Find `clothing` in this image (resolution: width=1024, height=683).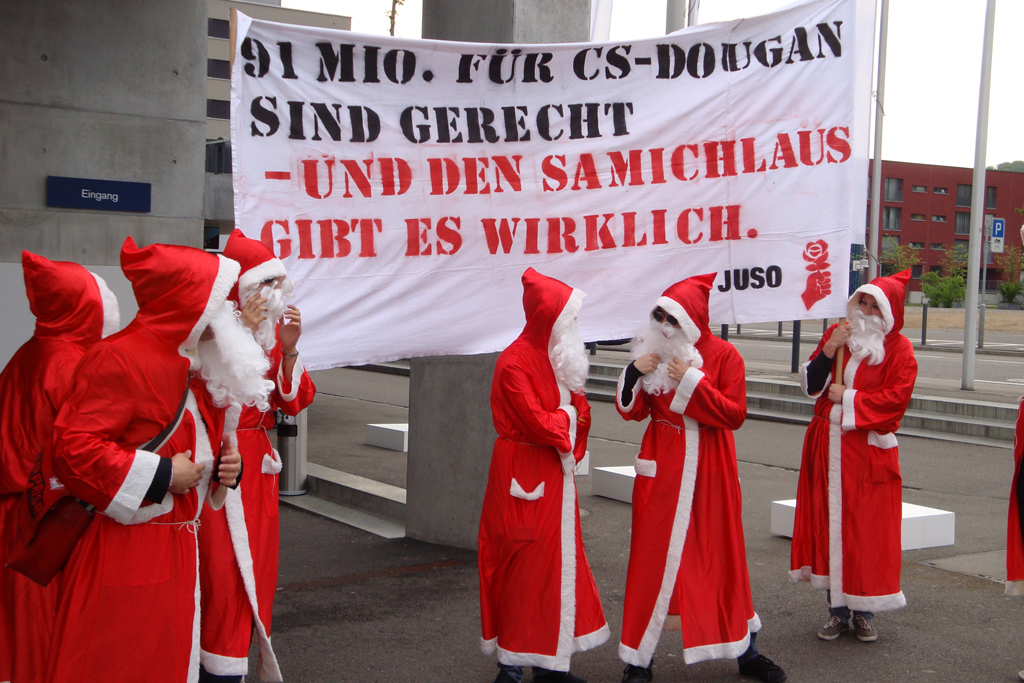
[773, 271, 918, 619].
